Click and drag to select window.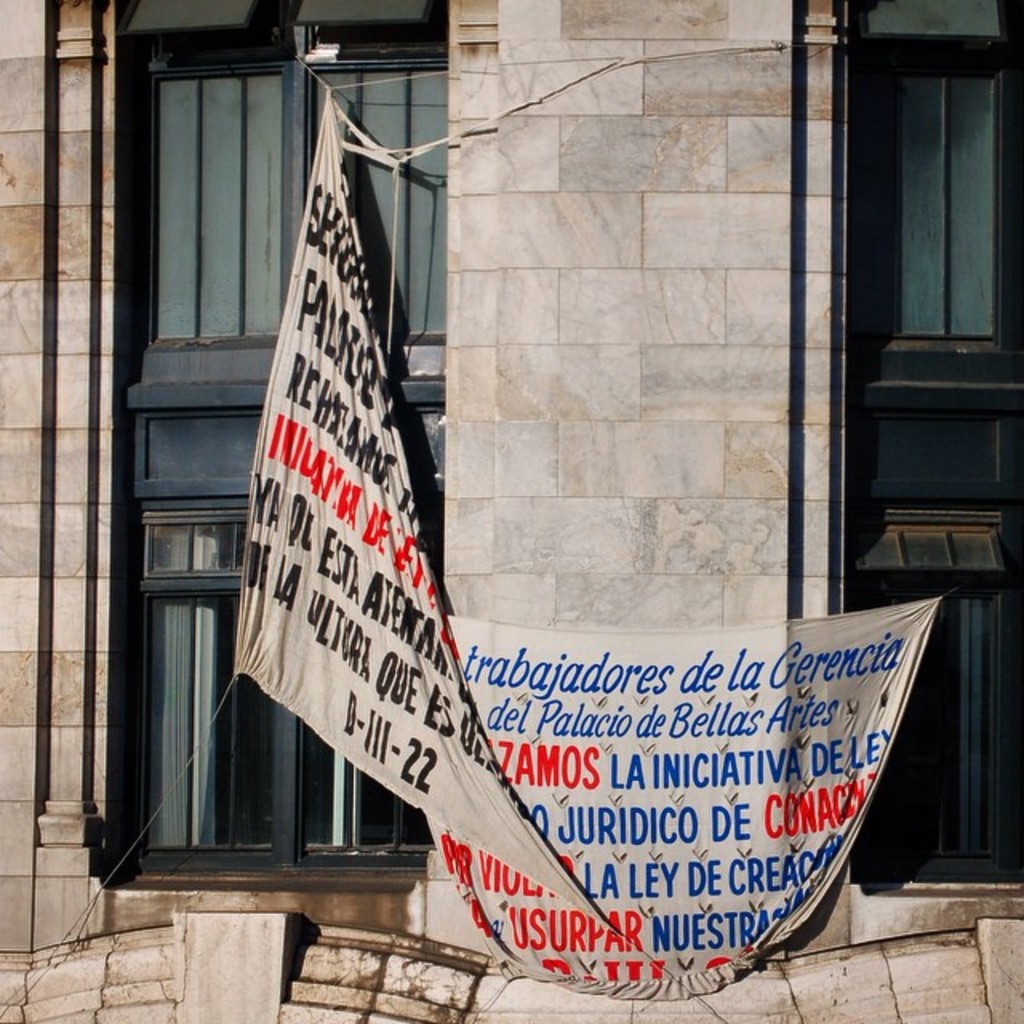
Selection: detection(104, 0, 435, 875).
